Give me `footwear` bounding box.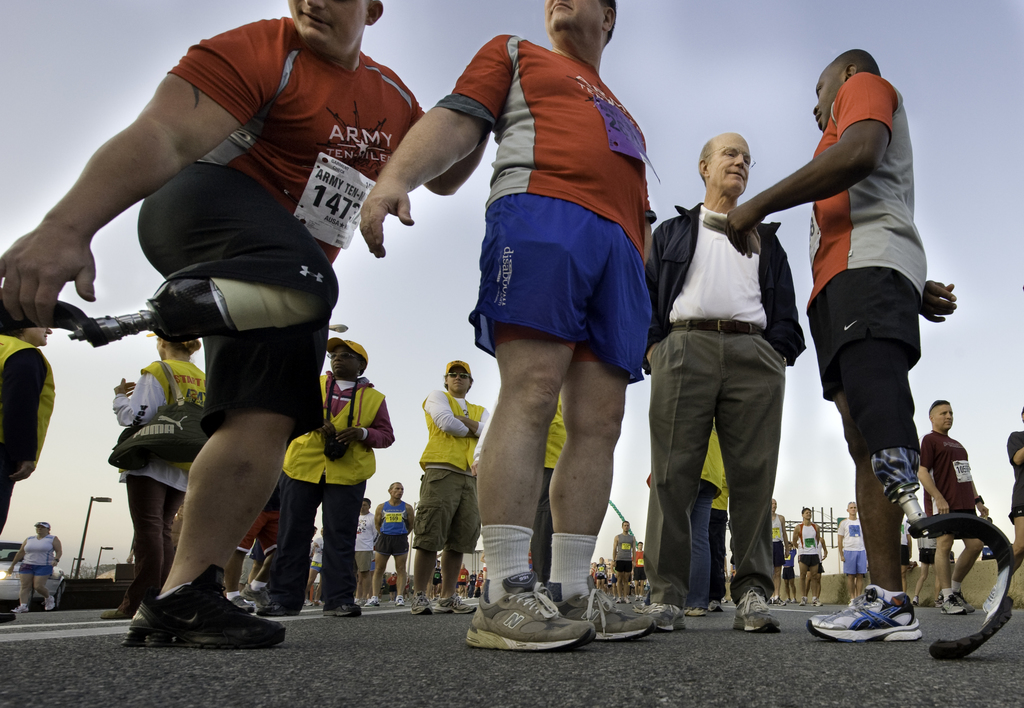
detection(640, 600, 687, 625).
